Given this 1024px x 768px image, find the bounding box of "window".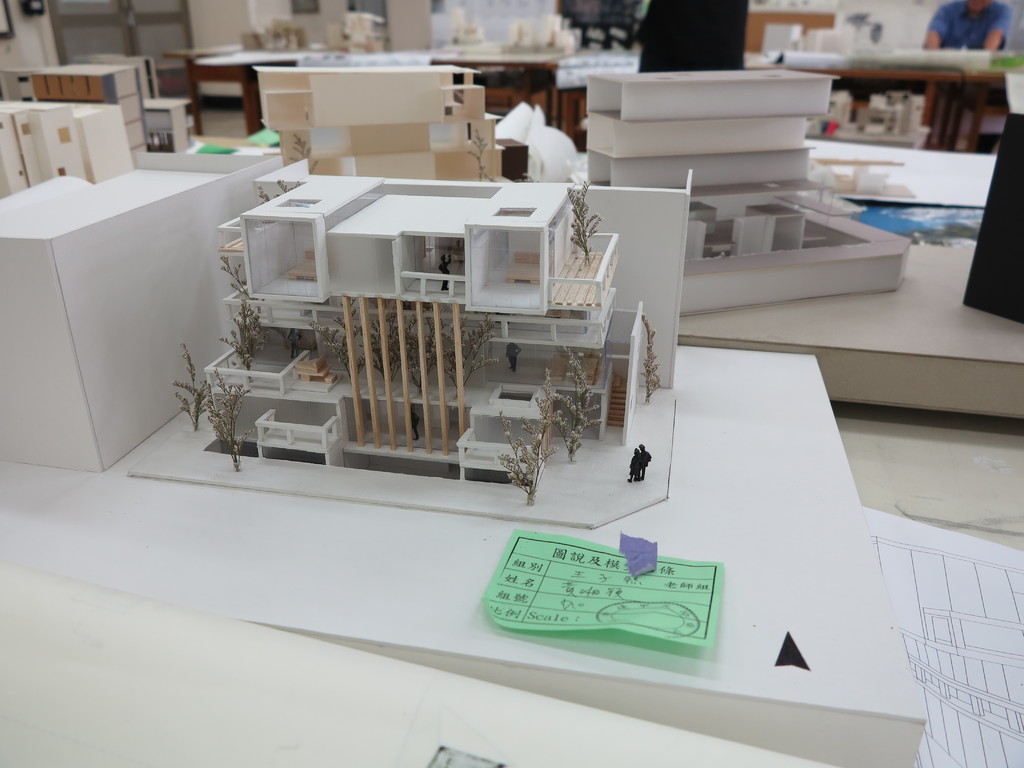
BBox(57, 166, 65, 176).
